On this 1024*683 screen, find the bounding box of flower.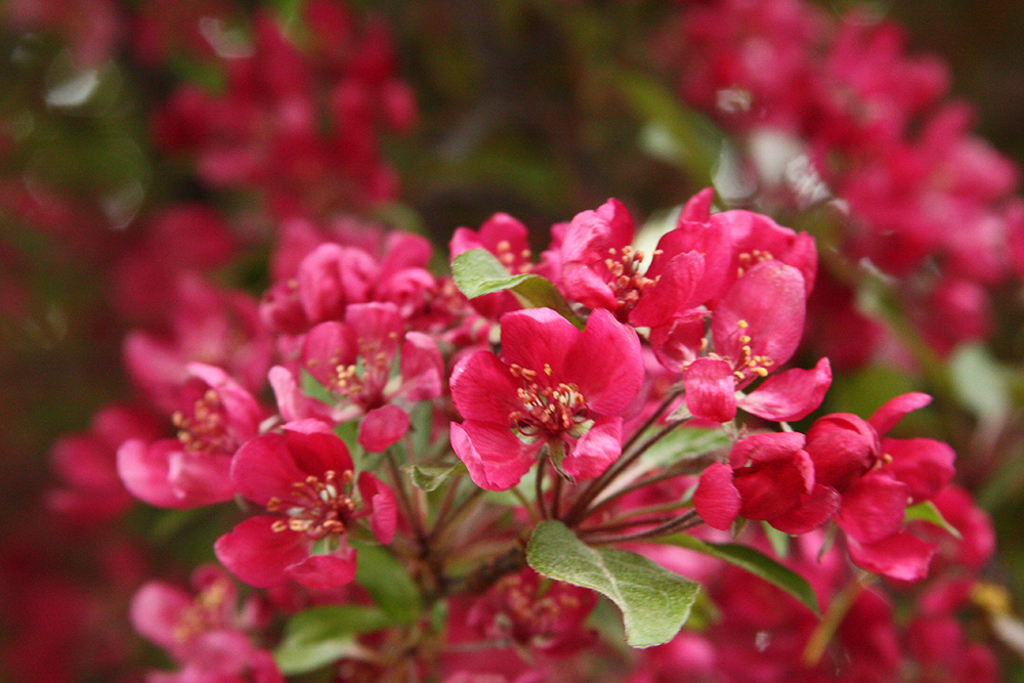
Bounding box: bbox=[450, 303, 650, 489].
